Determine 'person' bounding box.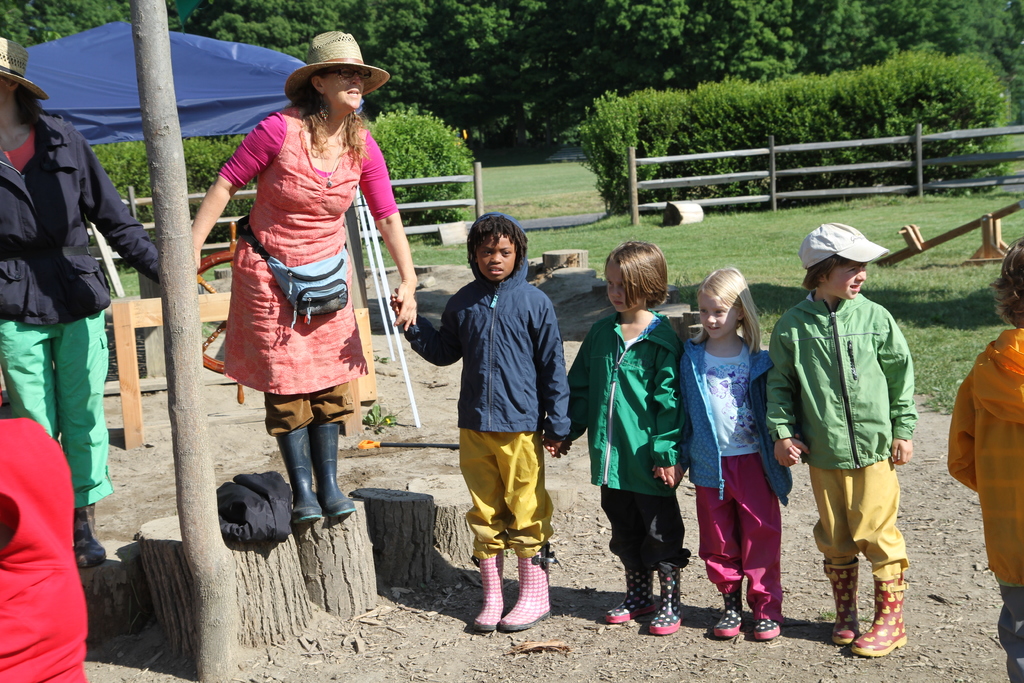
Determined: x1=944 y1=238 x2=1023 y2=682.
